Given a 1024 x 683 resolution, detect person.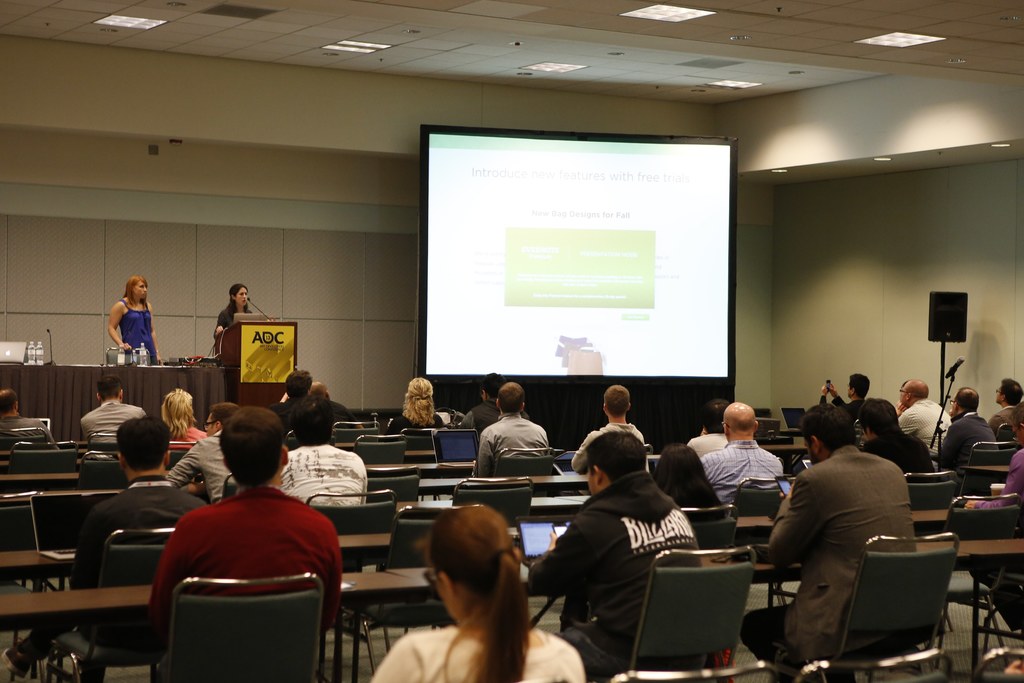
528/429/705/675.
